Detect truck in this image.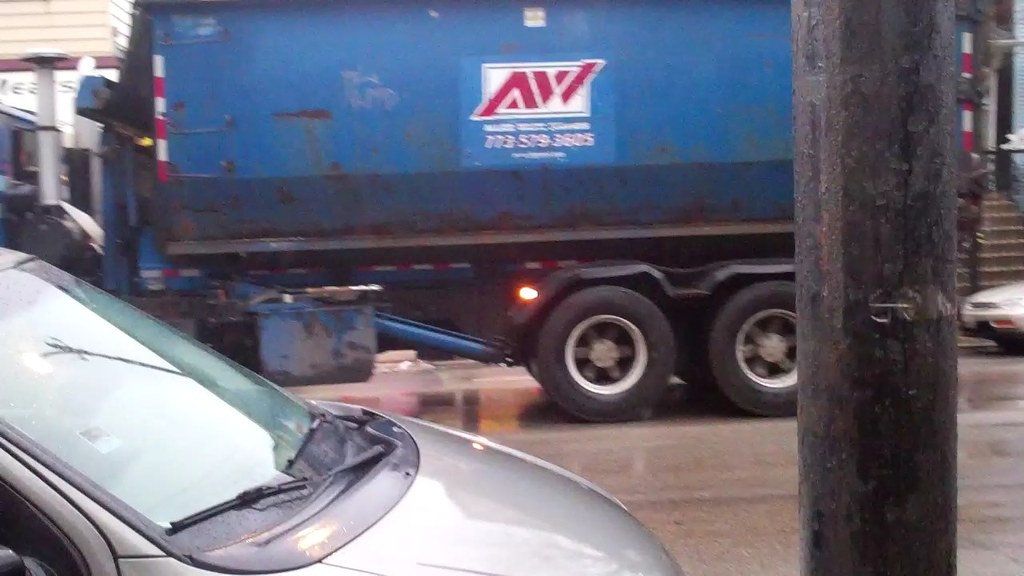
Detection: (0,7,961,445).
